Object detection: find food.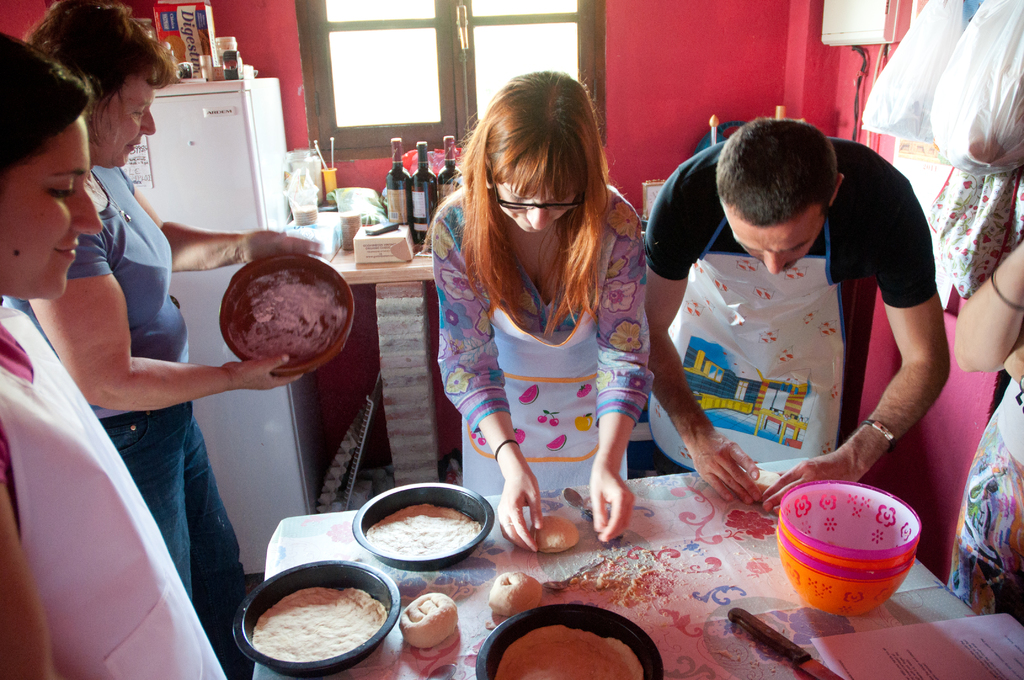
x1=253, y1=585, x2=389, y2=660.
